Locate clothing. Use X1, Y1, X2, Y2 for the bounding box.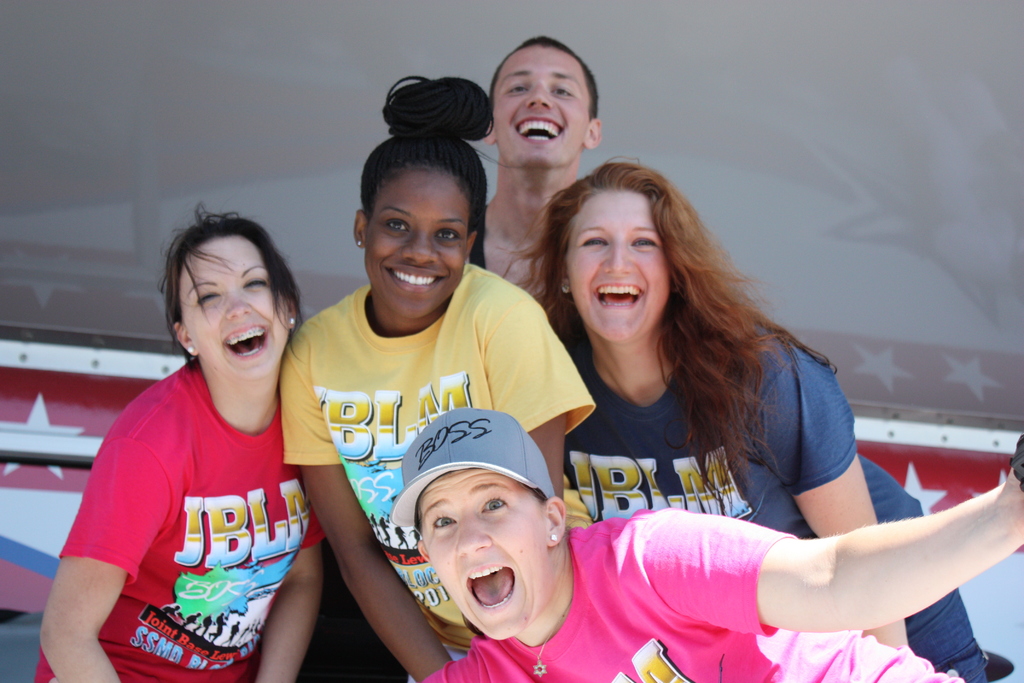
282, 256, 604, 682.
